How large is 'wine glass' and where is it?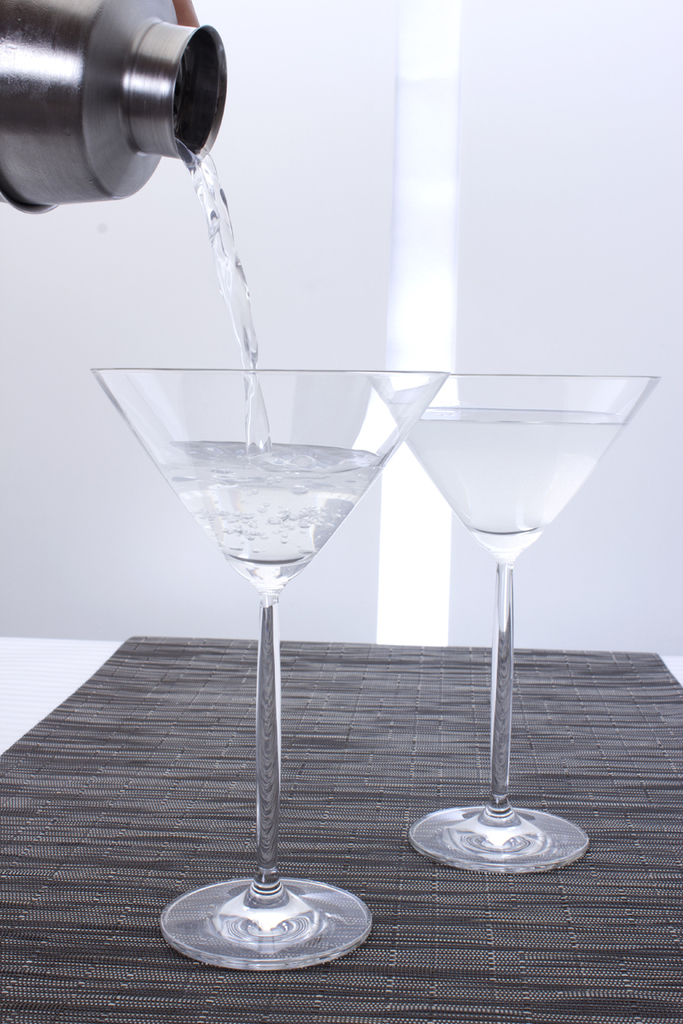
Bounding box: rect(365, 368, 663, 872).
